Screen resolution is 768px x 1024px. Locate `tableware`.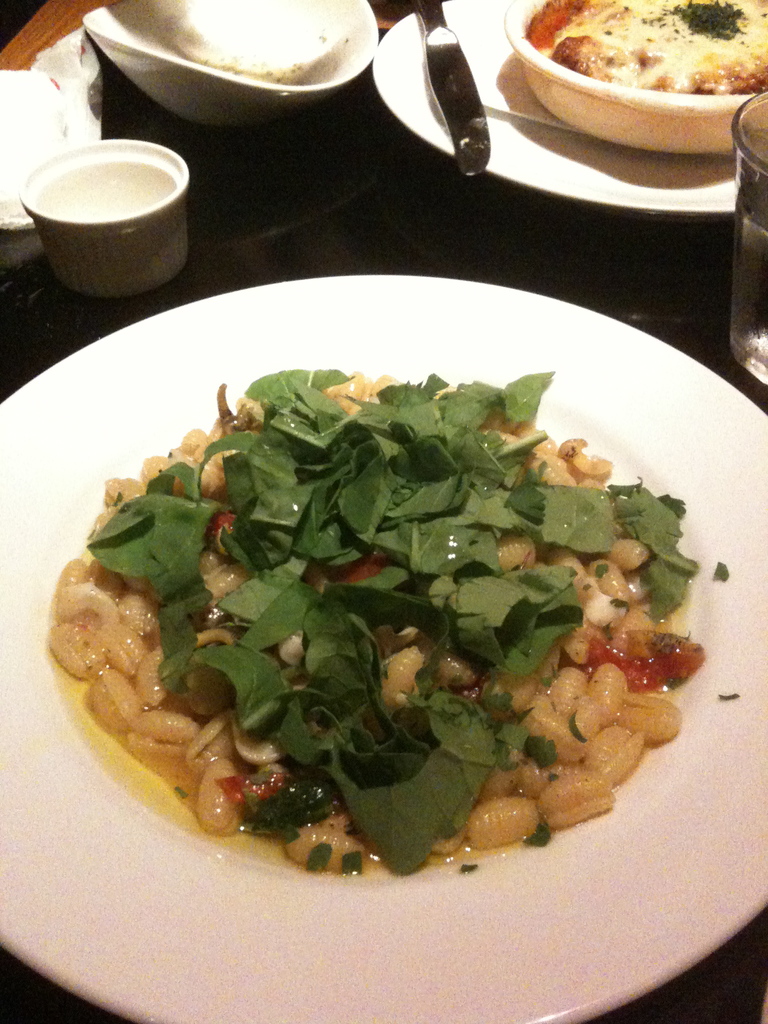
bbox=[502, 0, 767, 147].
